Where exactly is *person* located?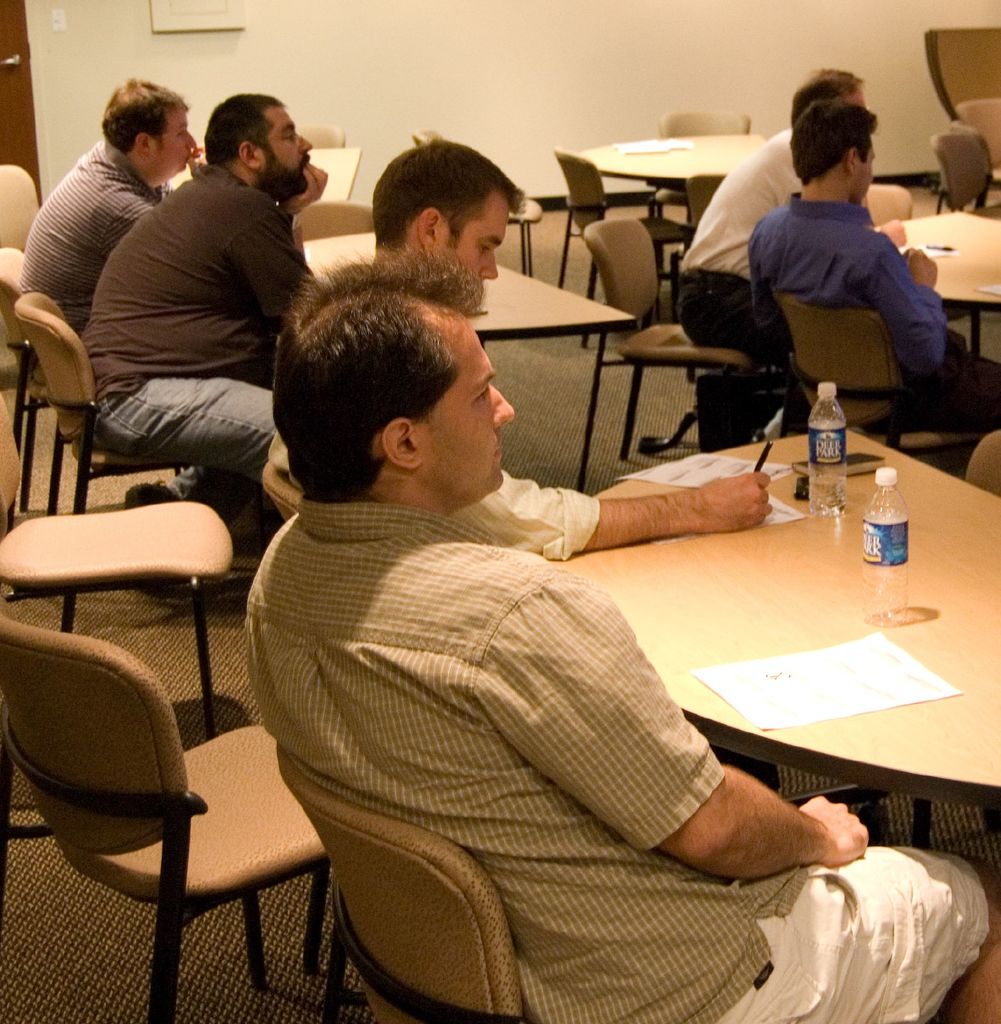
Its bounding box is box(744, 95, 1000, 438).
